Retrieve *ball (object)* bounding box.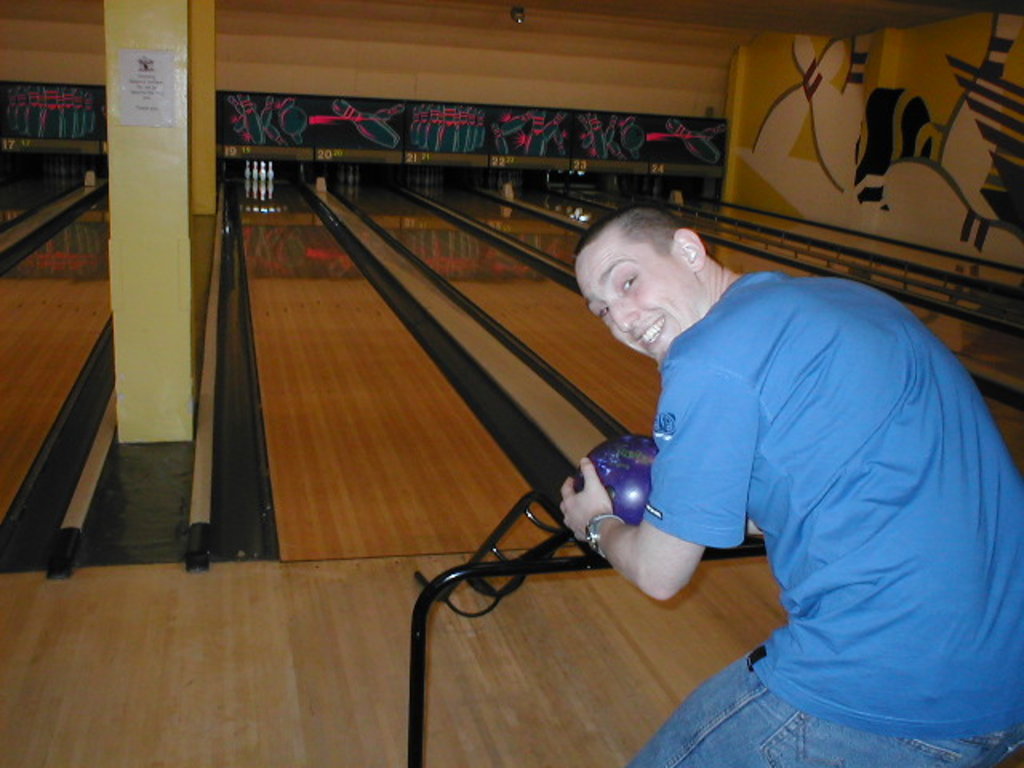
Bounding box: 574:435:662:531.
